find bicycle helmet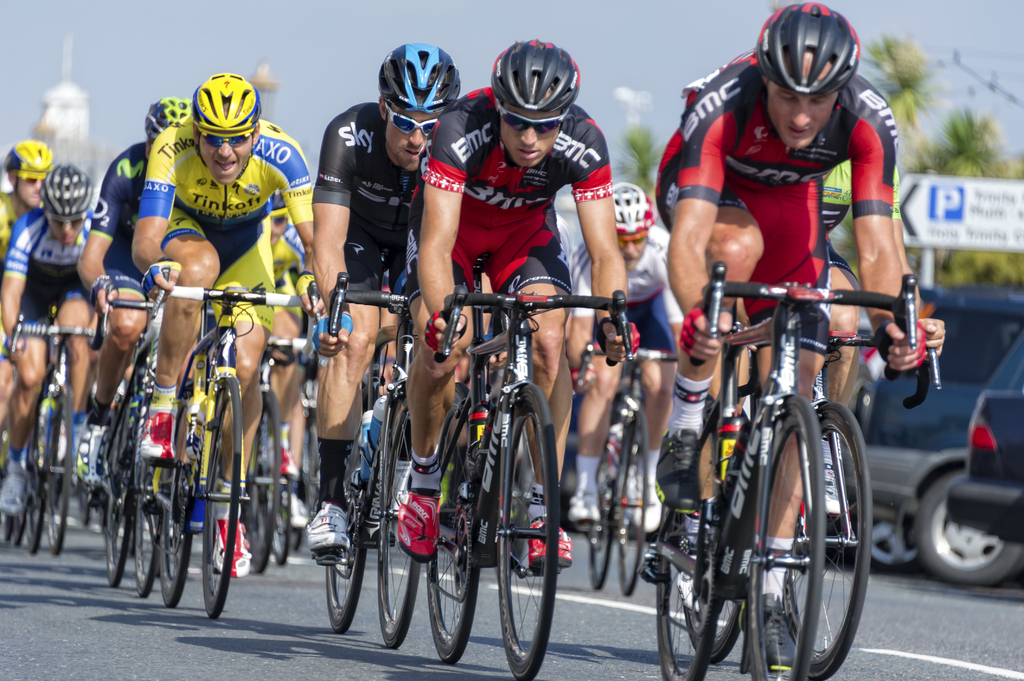
[x1=380, y1=44, x2=460, y2=112]
